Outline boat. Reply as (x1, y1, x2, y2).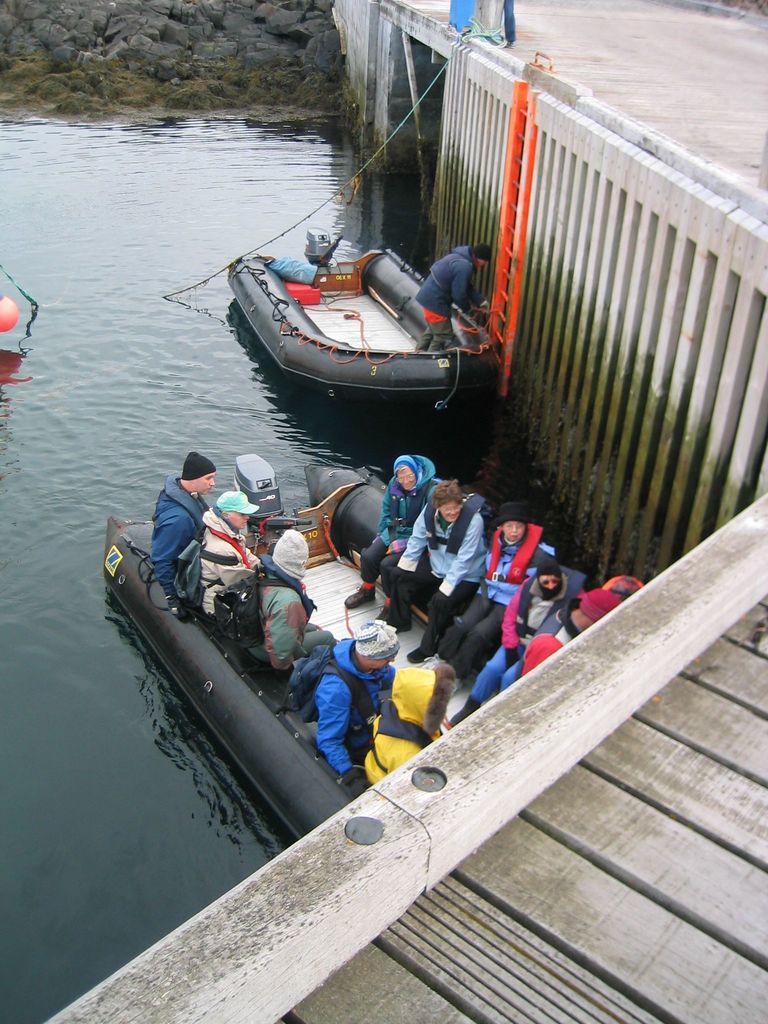
(200, 208, 542, 407).
